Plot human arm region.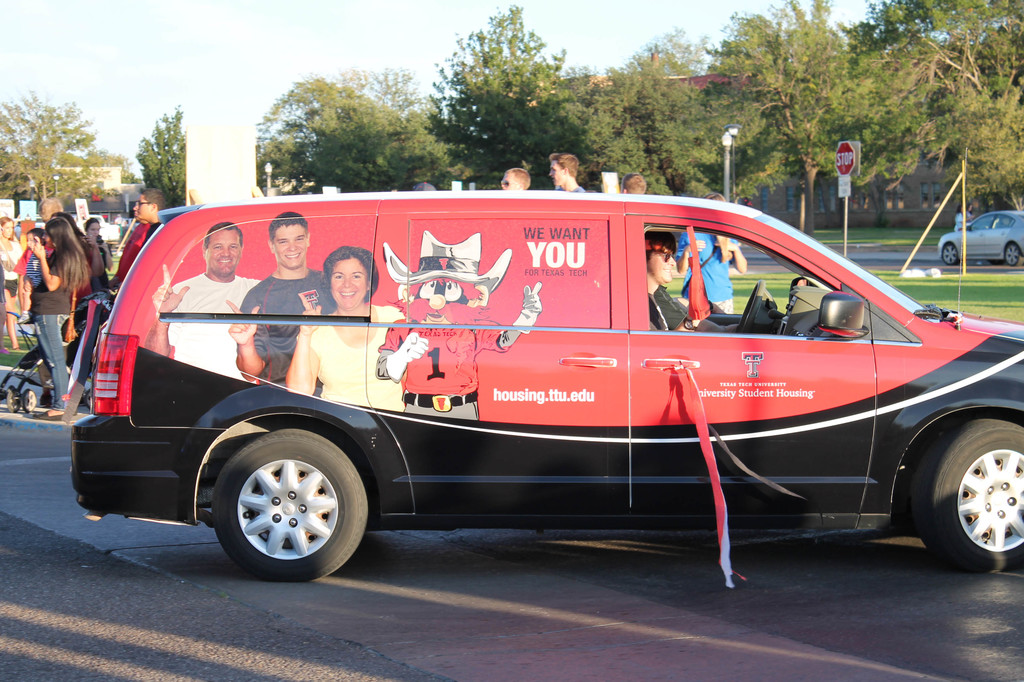
Plotted at <bbox>692, 316, 738, 334</bbox>.
